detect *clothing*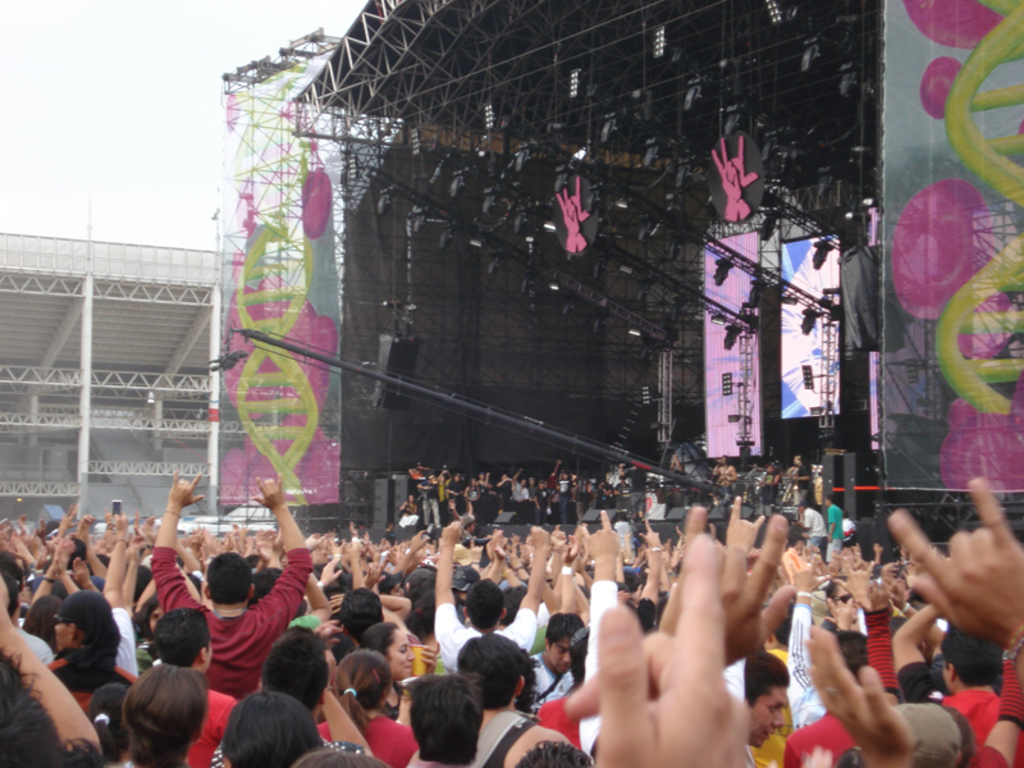
bbox=[50, 649, 133, 755]
